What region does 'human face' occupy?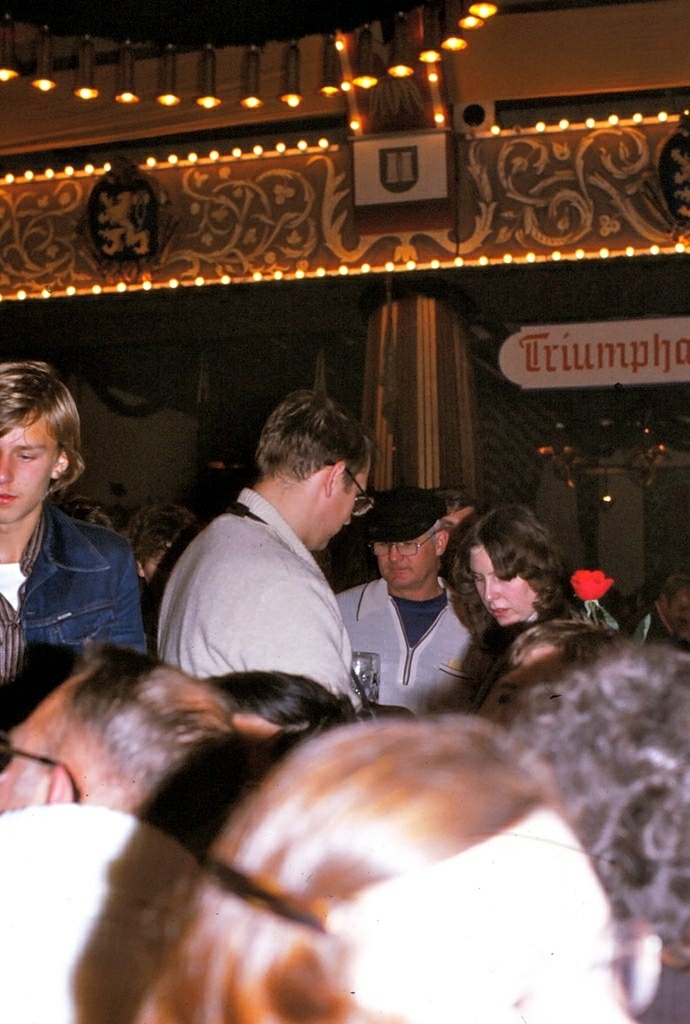
[0, 407, 60, 523].
